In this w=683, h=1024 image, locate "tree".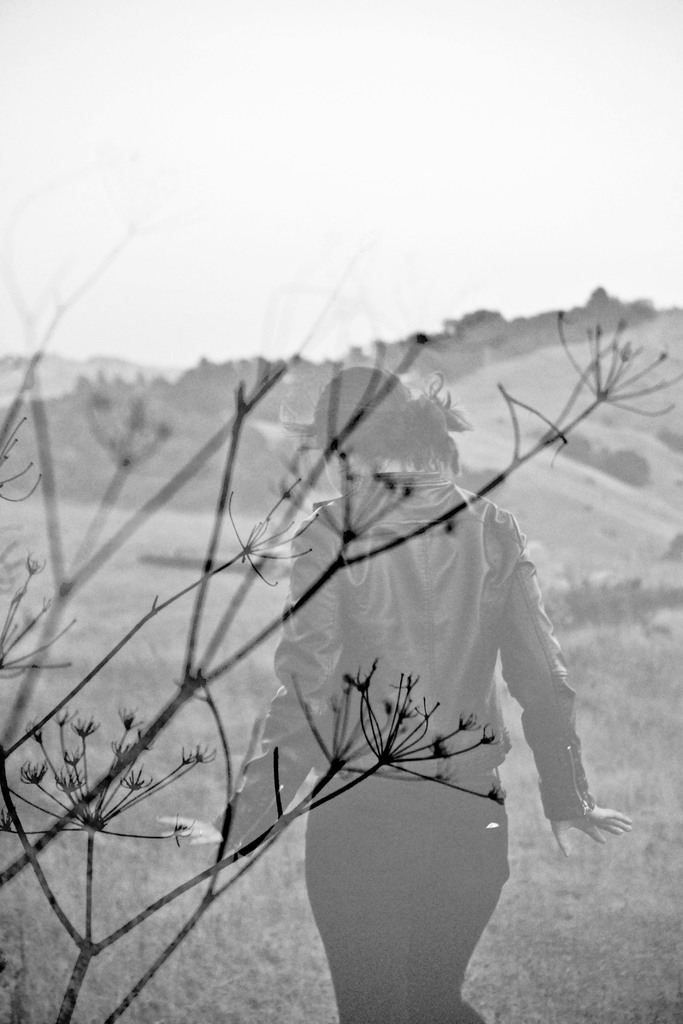
Bounding box: [left=0, top=236, right=676, bottom=1023].
